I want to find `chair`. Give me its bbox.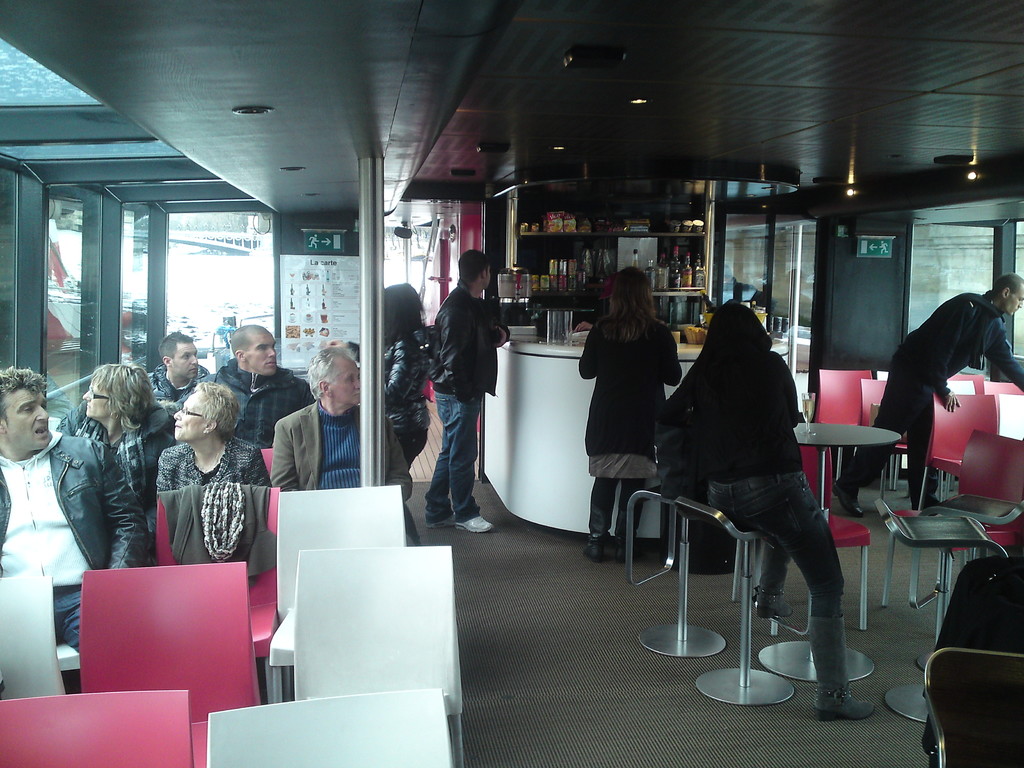
BBox(673, 498, 796, 709).
